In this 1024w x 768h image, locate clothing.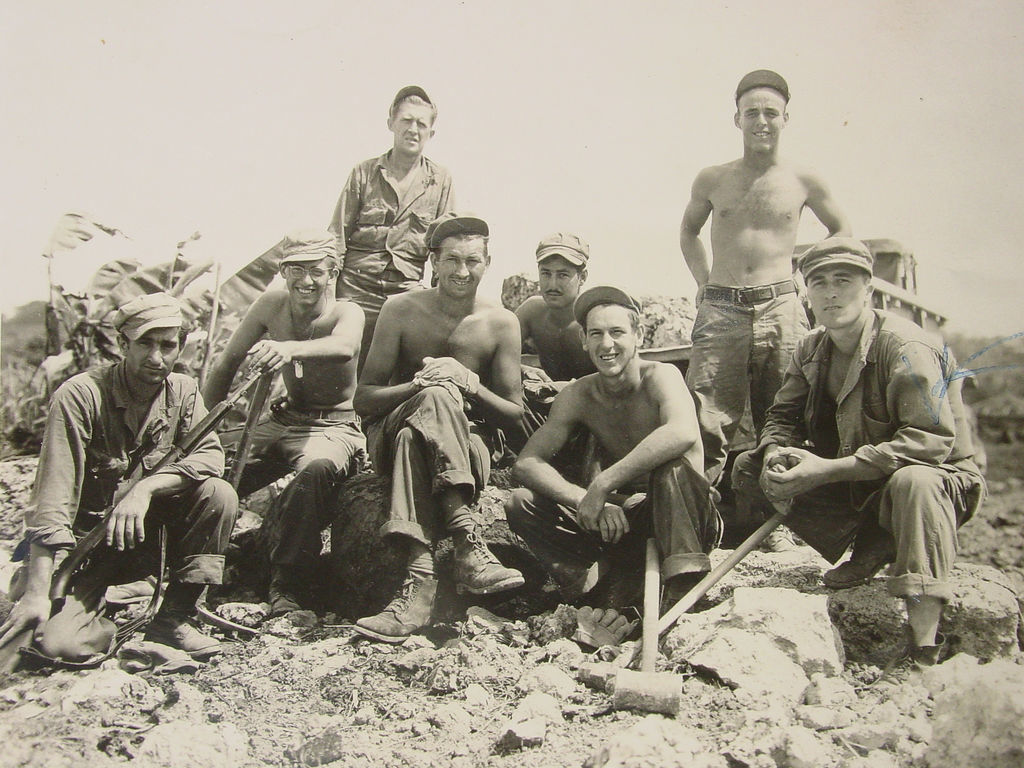
Bounding box: left=687, top=280, right=812, bottom=489.
